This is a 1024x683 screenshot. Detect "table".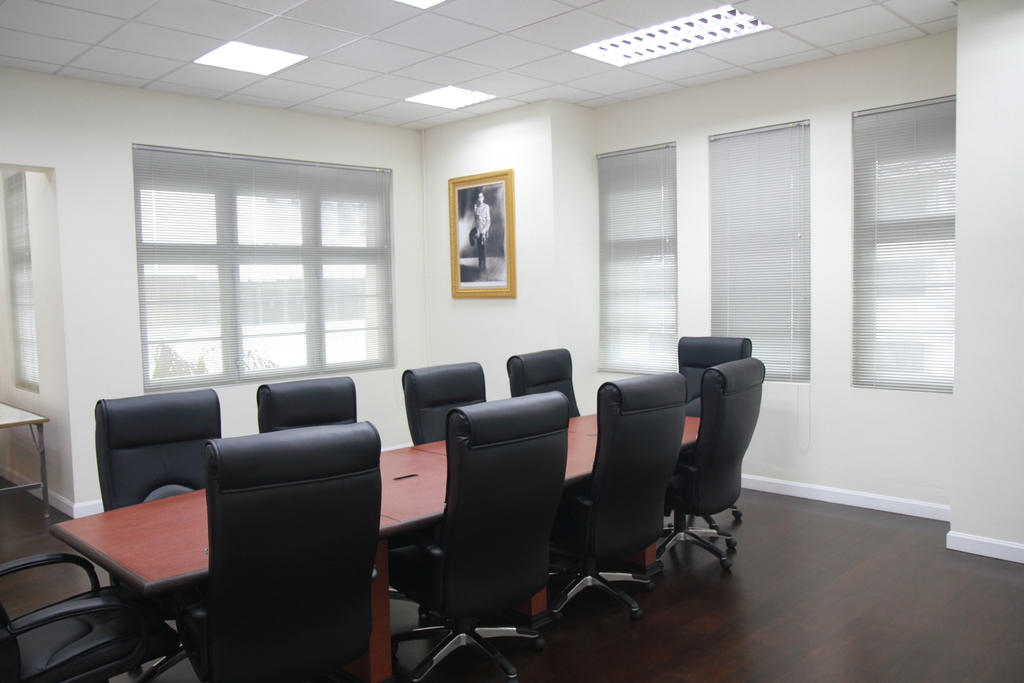
bbox(42, 418, 705, 682).
